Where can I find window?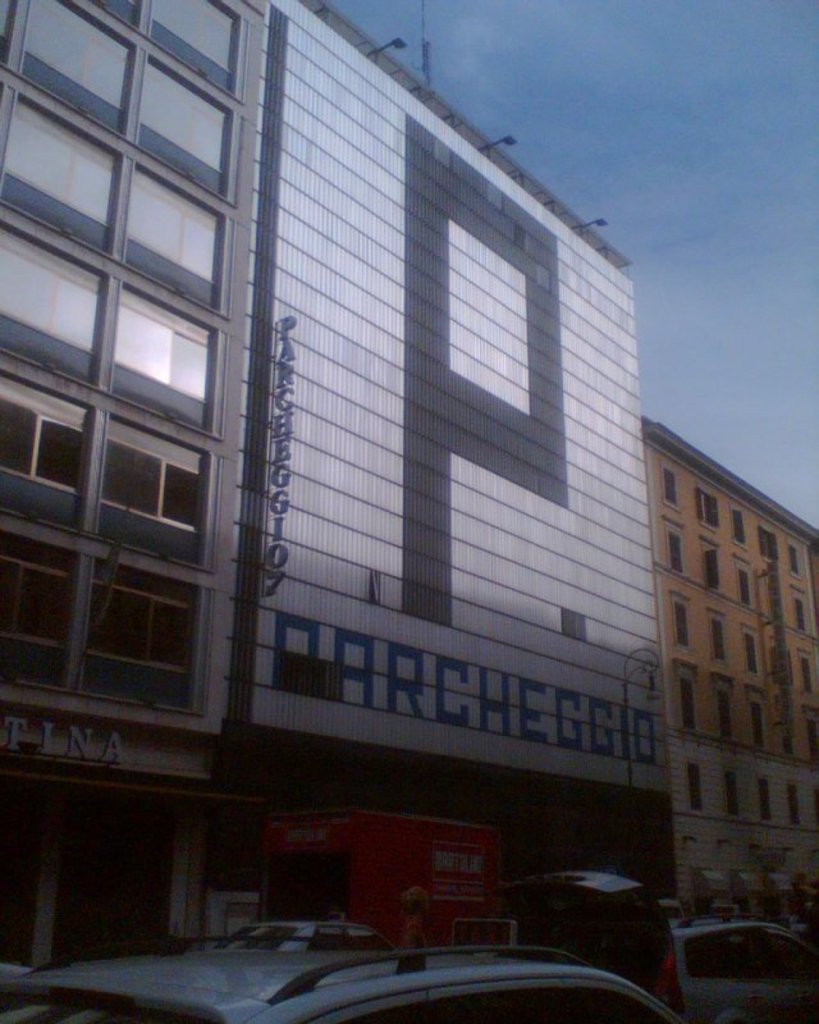
You can find it at box=[760, 776, 778, 826].
